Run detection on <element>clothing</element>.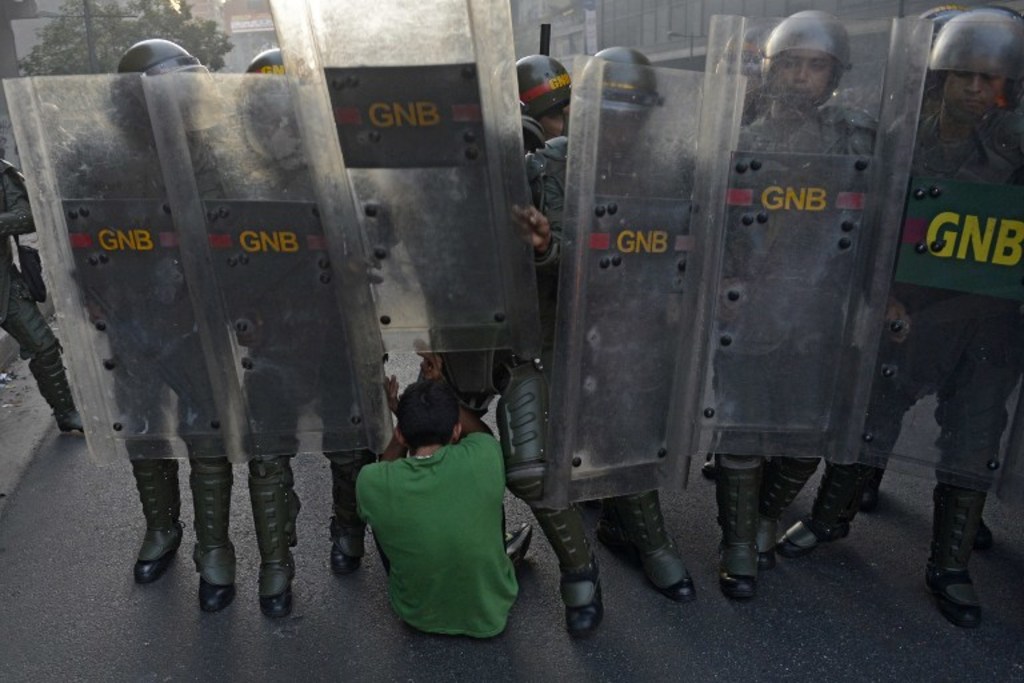
Result: BBox(60, 141, 243, 588).
